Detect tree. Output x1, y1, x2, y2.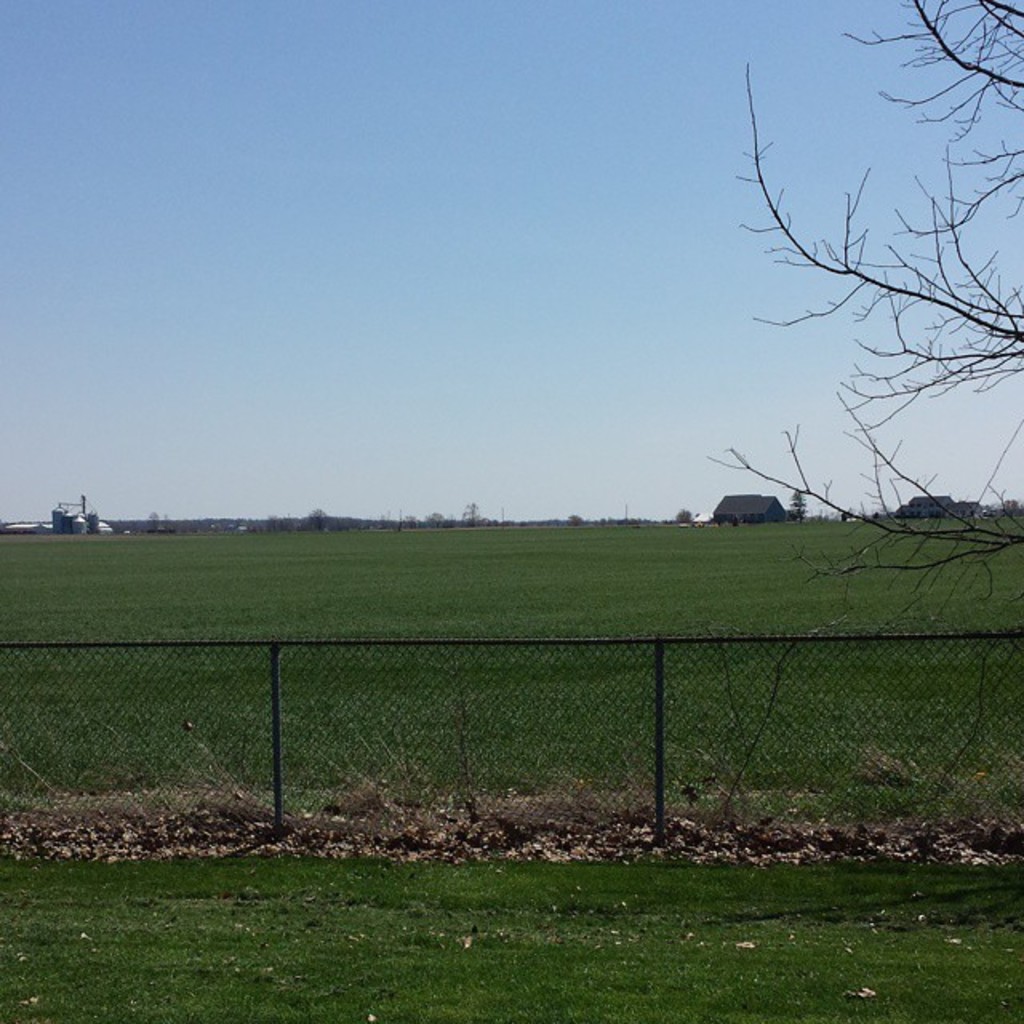
149, 509, 163, 536.
